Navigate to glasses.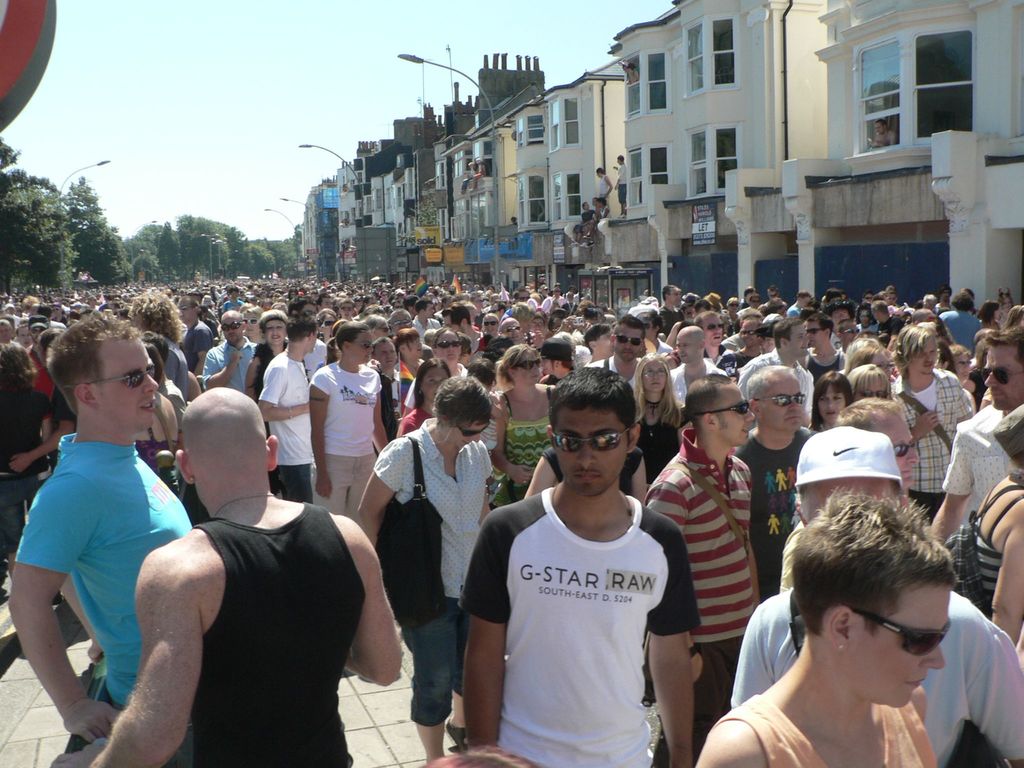
Navigation target: bbox=[346, 340, 372, 353].
